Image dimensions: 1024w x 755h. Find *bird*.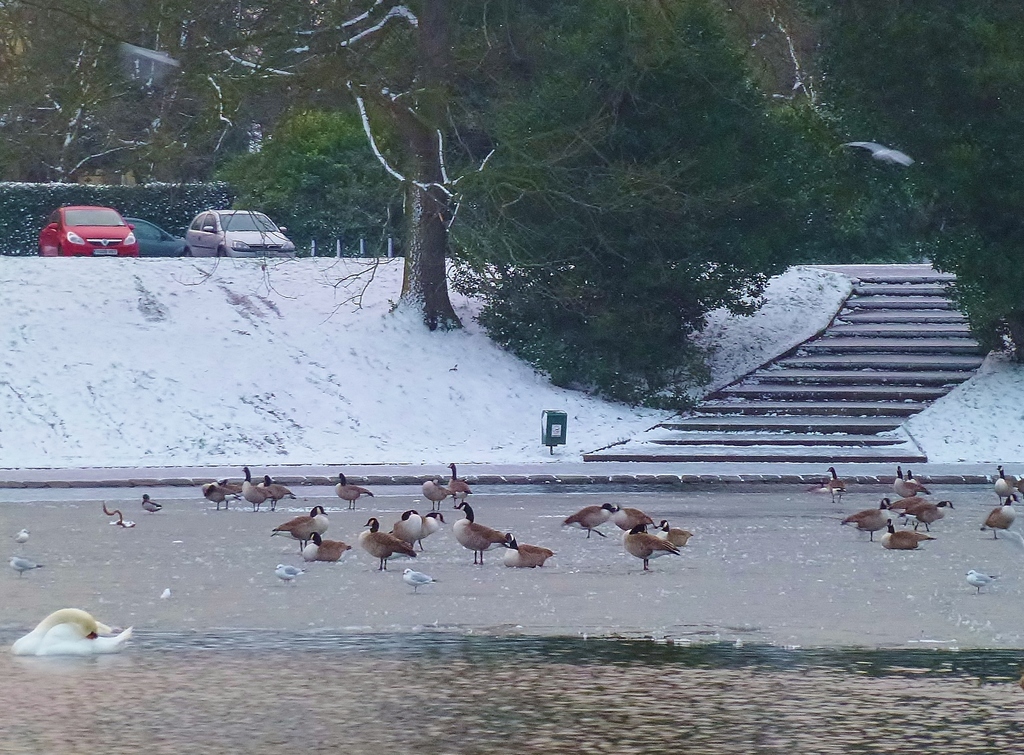
bbox(269, 506, 328, 551).
